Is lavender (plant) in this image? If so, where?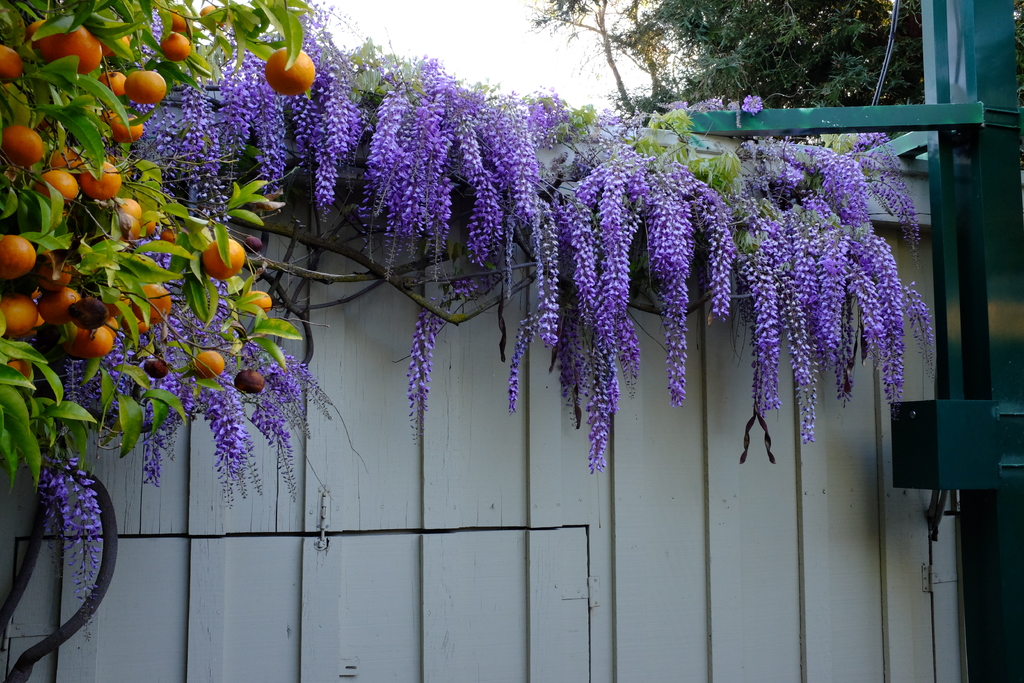
Yes, at [484,93,544,224].
